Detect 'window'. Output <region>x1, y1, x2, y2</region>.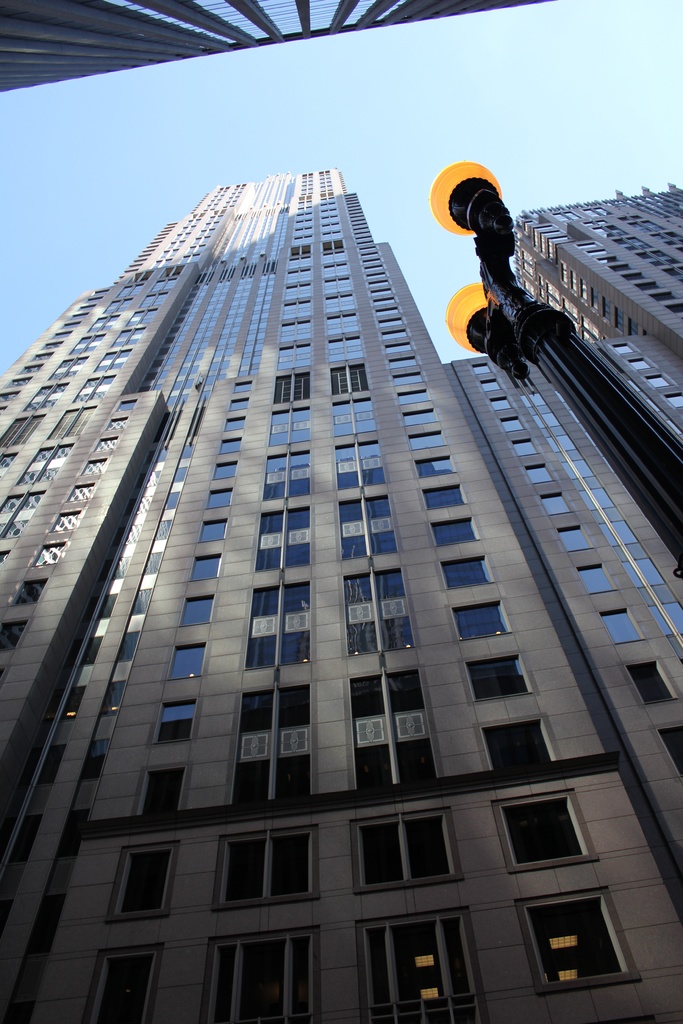
<region>431, 515, 481, 548</region>.
